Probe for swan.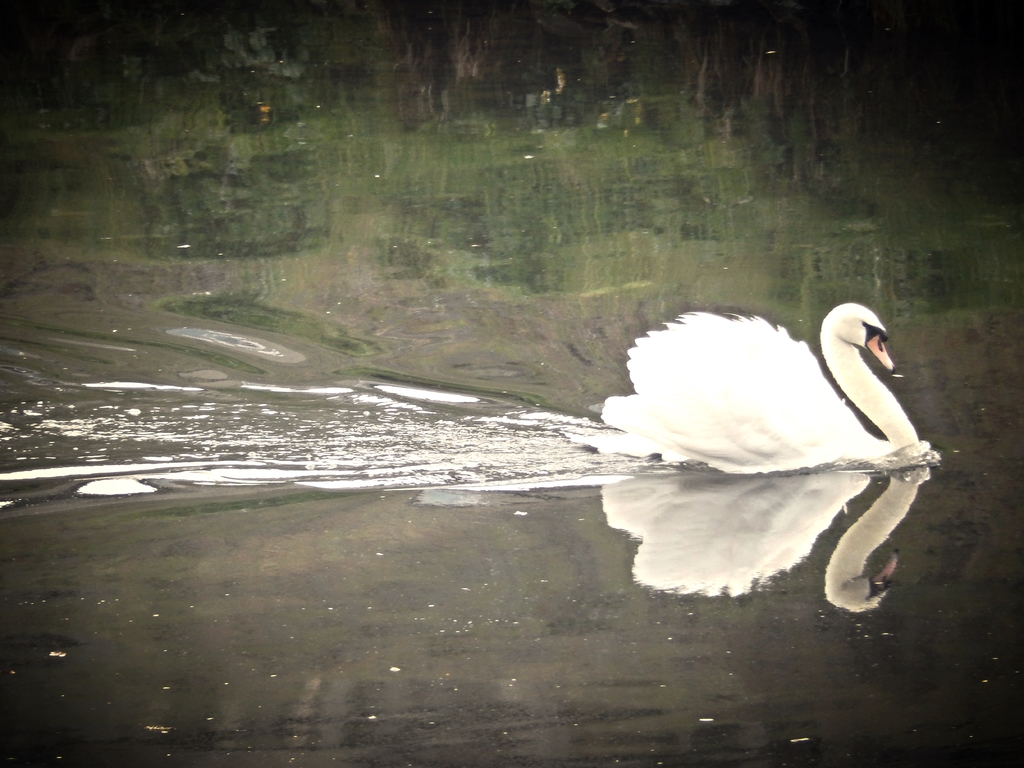
Probe result: detection(589, 296, 923, 472).
